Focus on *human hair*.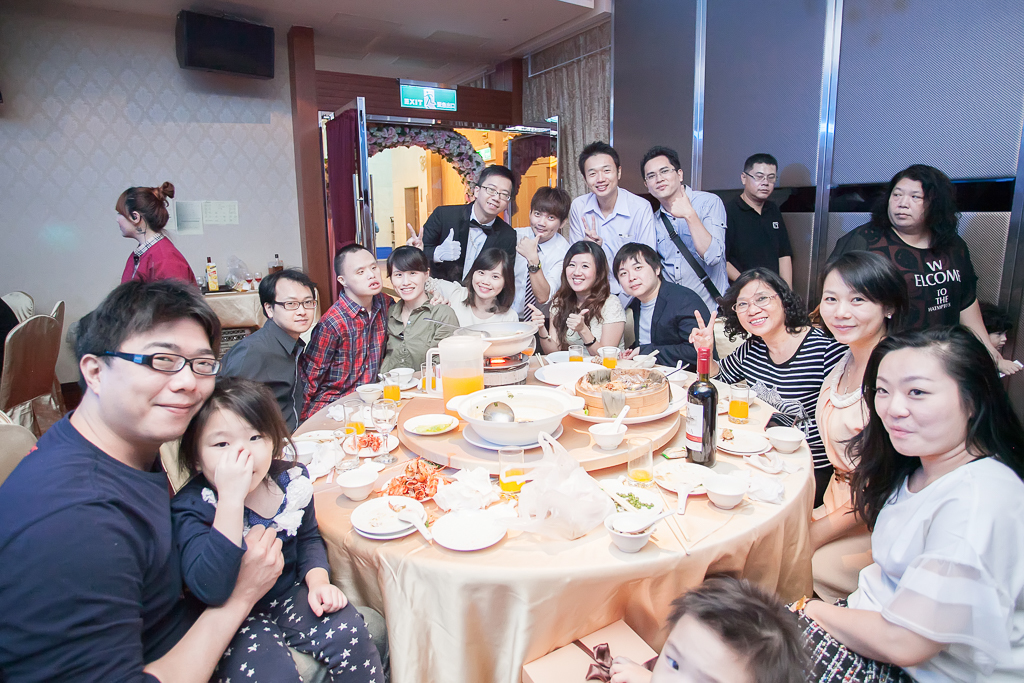
Focused at pyautogui.locateOnScreen(713, 264, 814, 344).
